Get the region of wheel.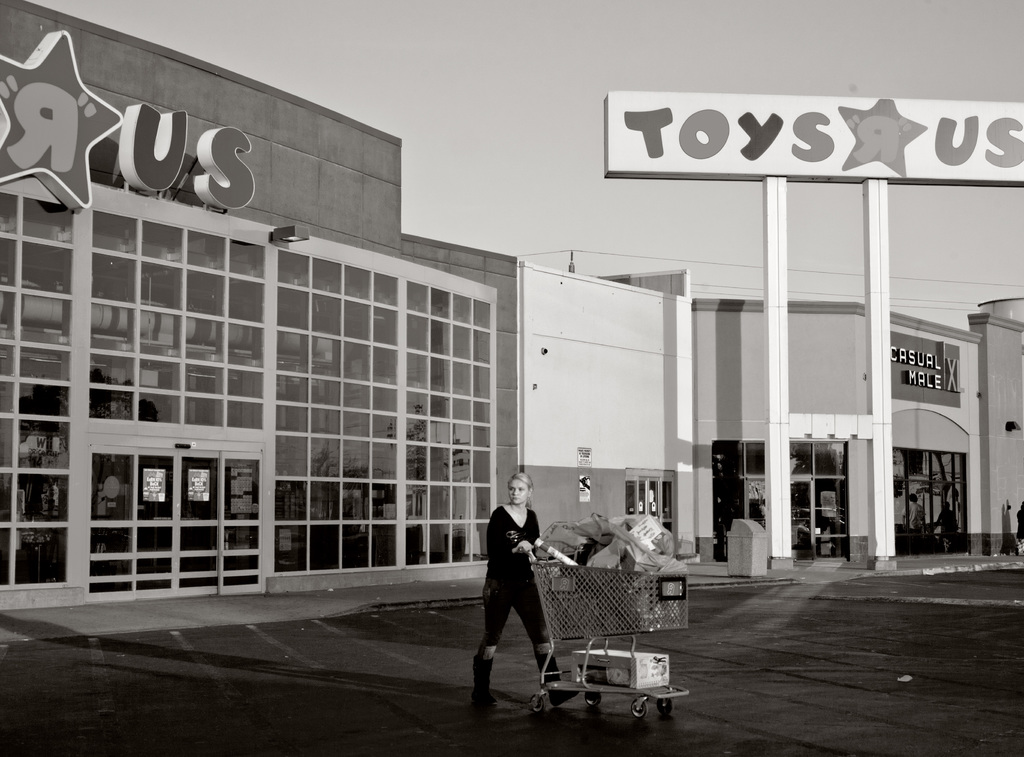
(587,690,602,706).
